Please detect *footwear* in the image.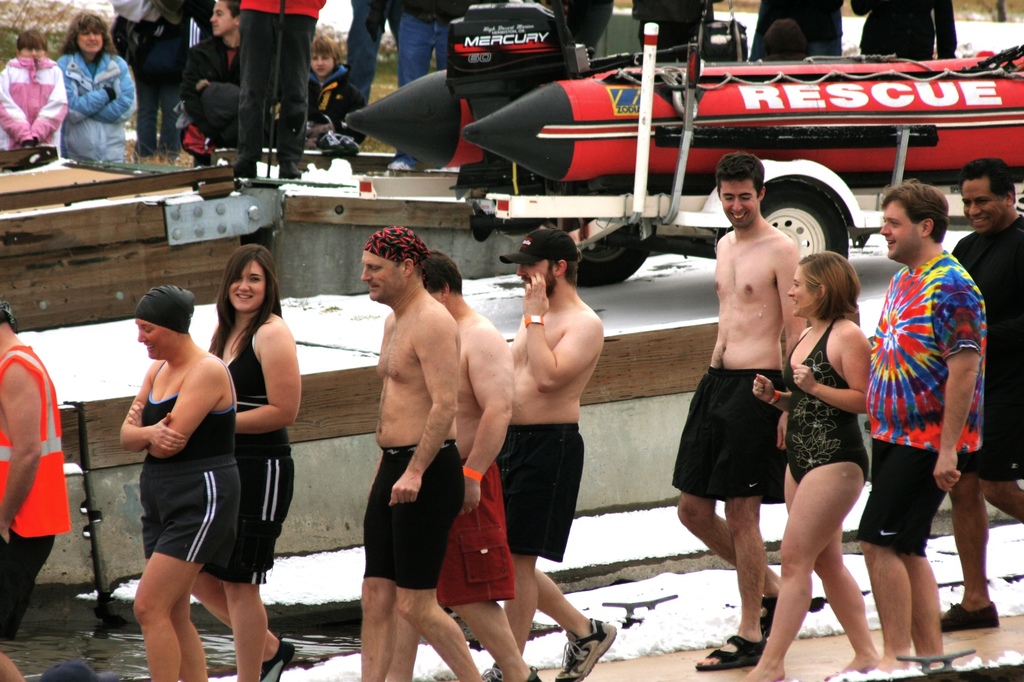
<region>385, 163, 415, 173</region>.
